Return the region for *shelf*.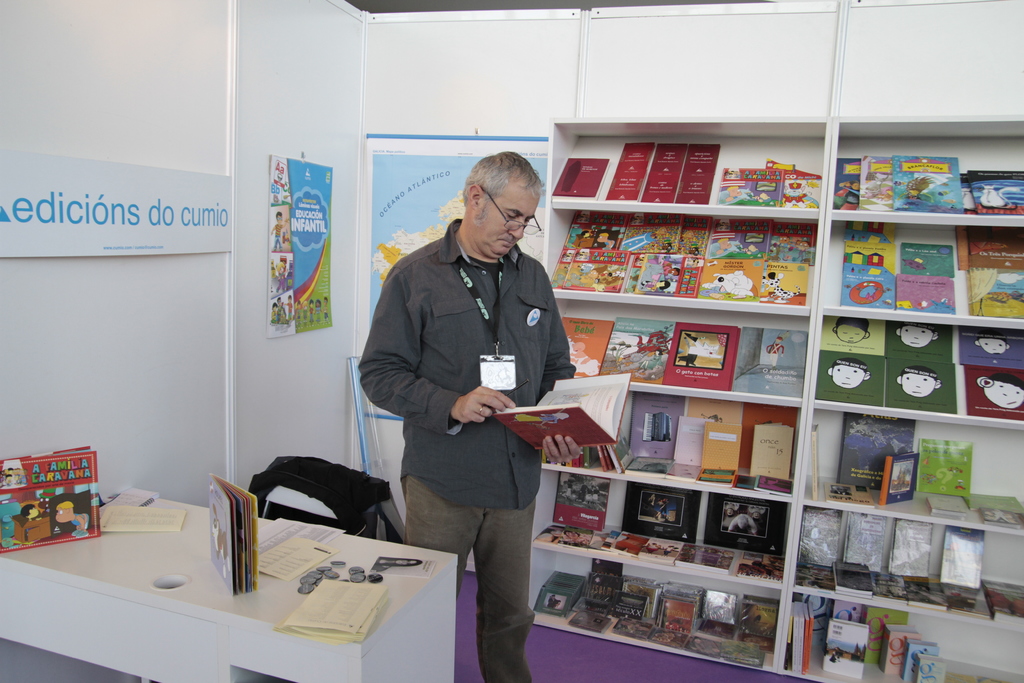
[x1=785, y1=597, x2=1023, y2=666].
